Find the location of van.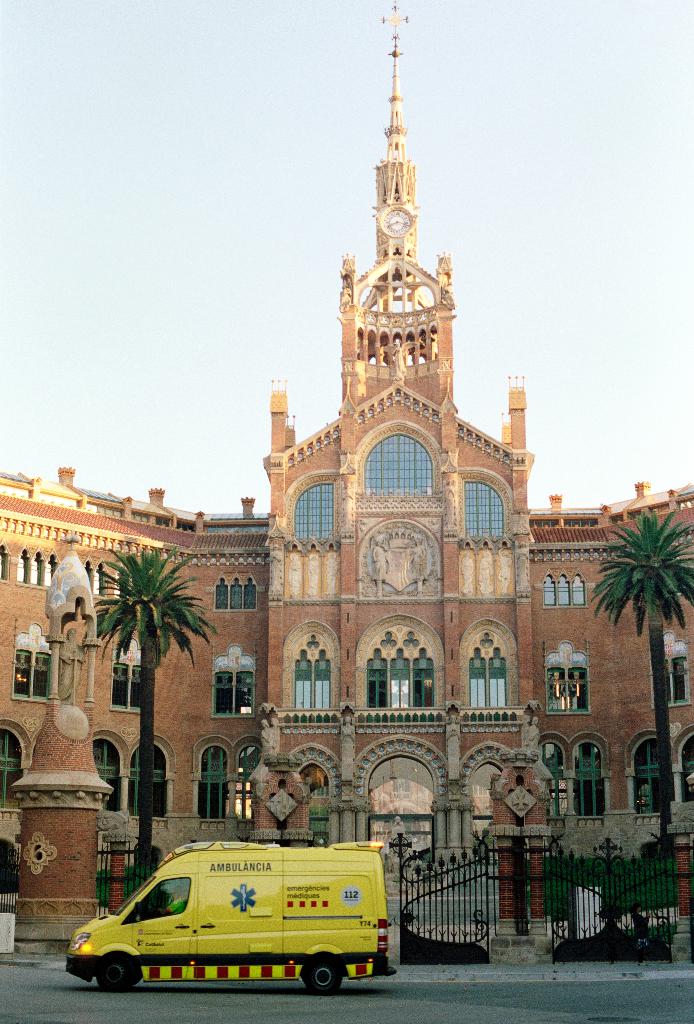
Location: <region>63, 845, 394, 1000</region>.
